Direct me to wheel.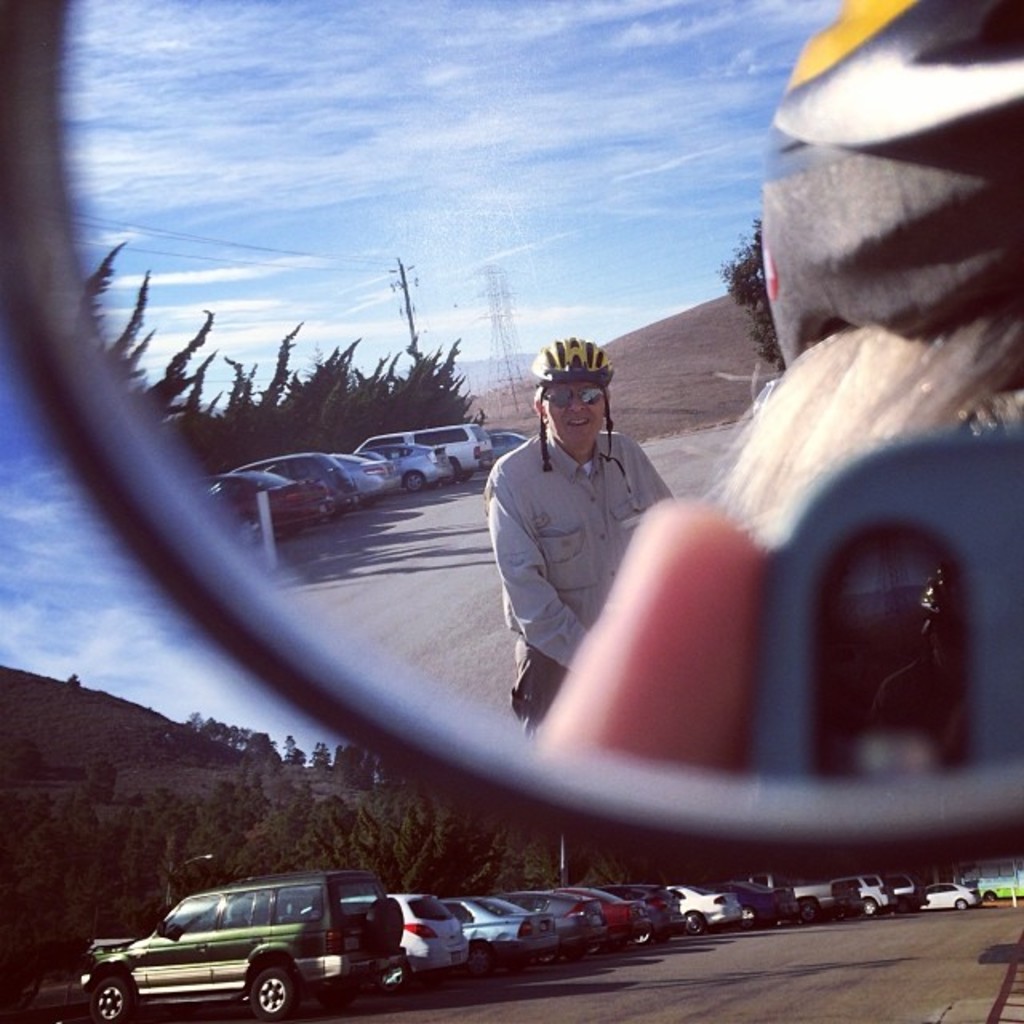
Direction: x1=800, y1=901, x2=822, y2=923.
